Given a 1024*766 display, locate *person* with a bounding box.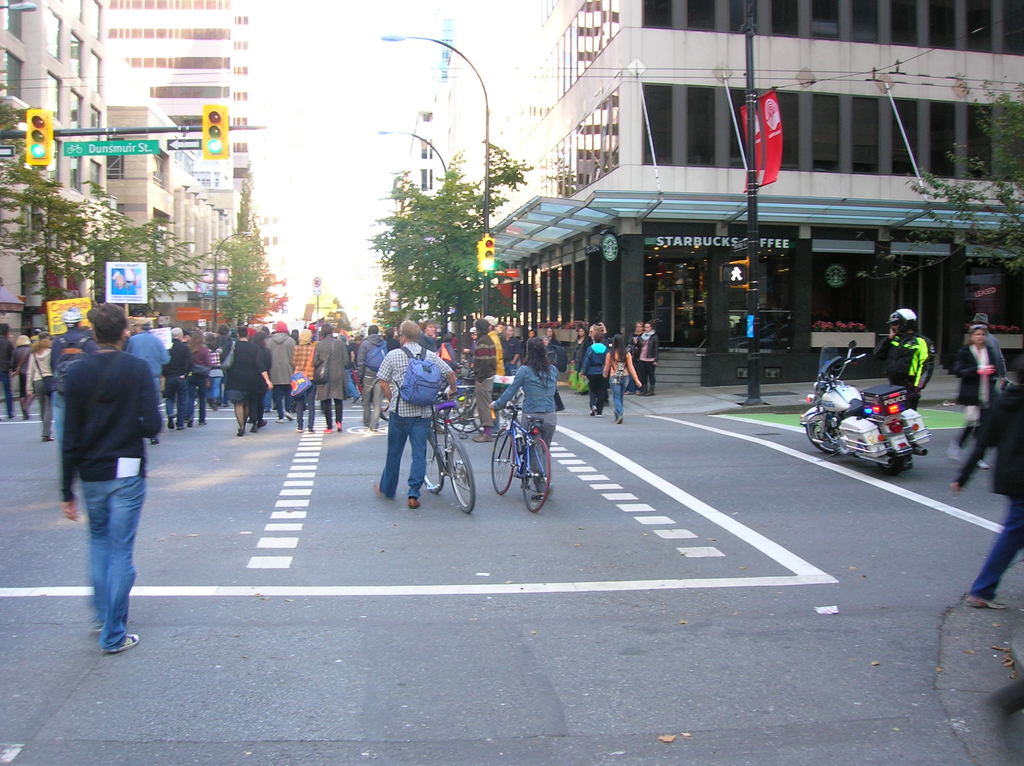
Located: crop(489, 336, 561, 502).
